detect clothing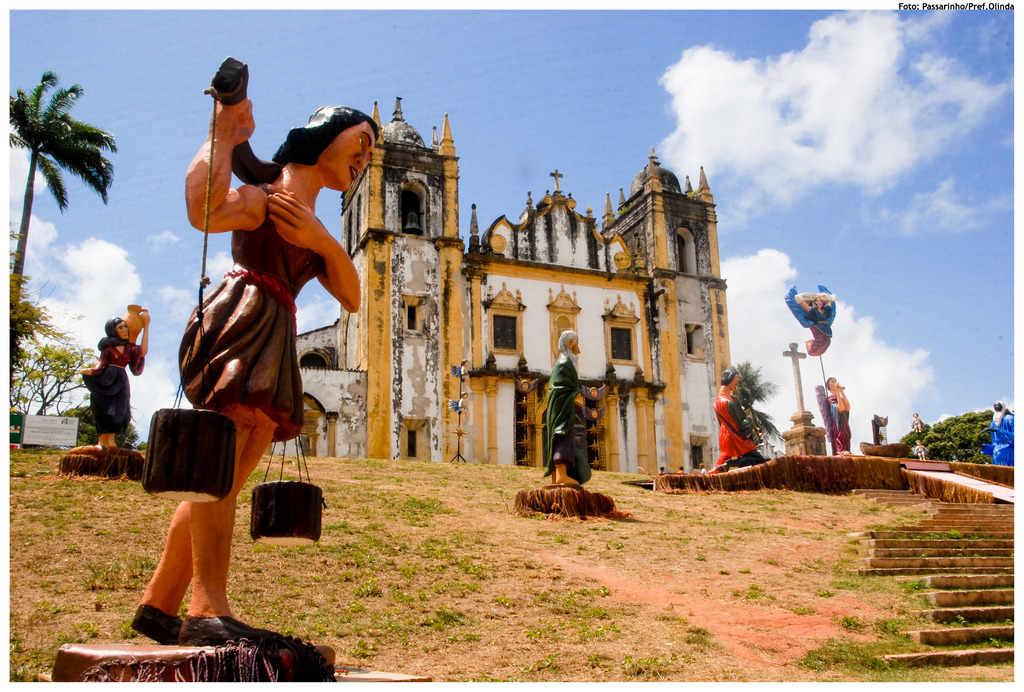
182,166,320,448
